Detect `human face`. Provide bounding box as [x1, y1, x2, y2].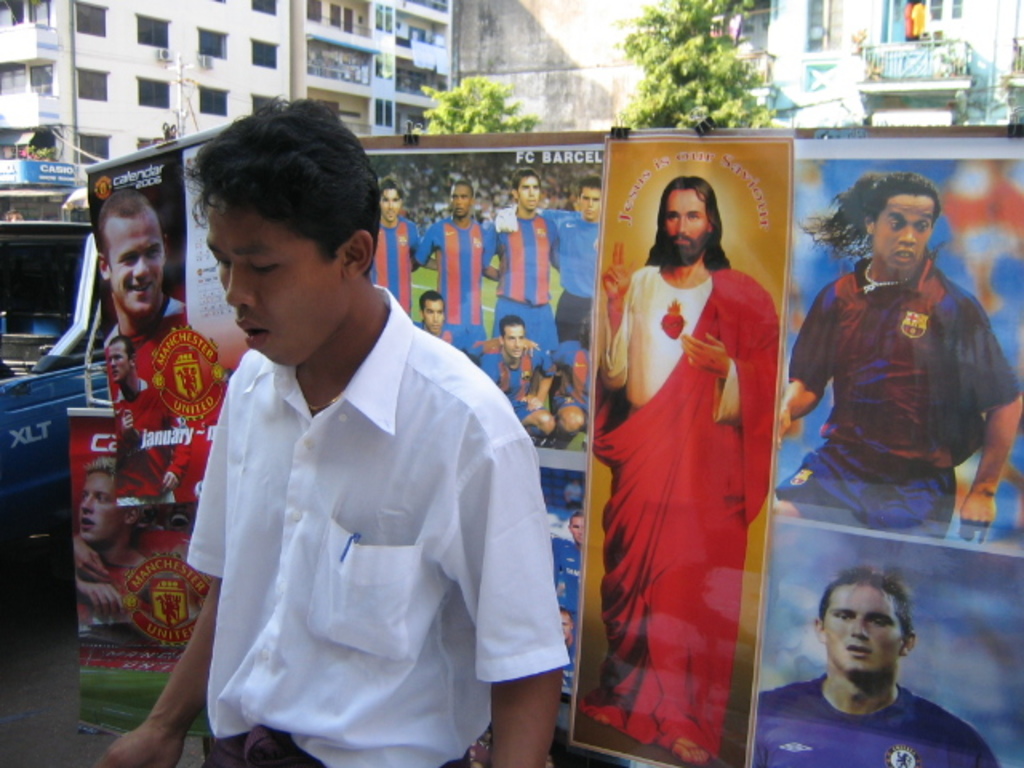
[74, 467, 125, 542].
